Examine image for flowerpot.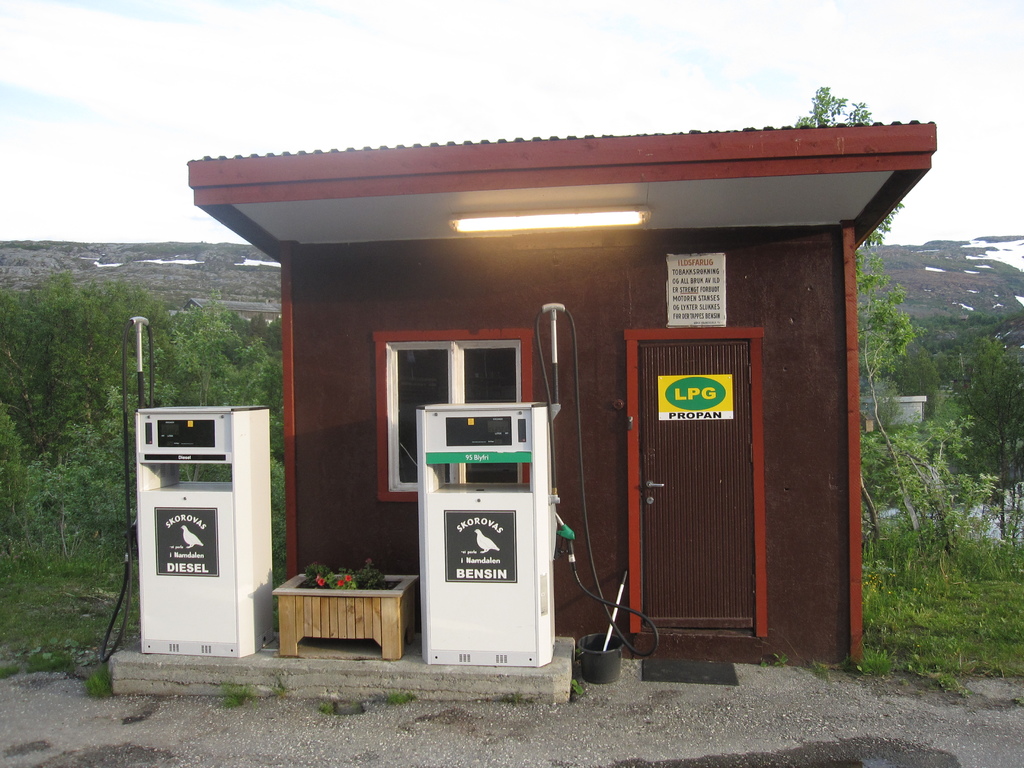
Examination result: [left=275, top=575, right=422, bottom=665].
